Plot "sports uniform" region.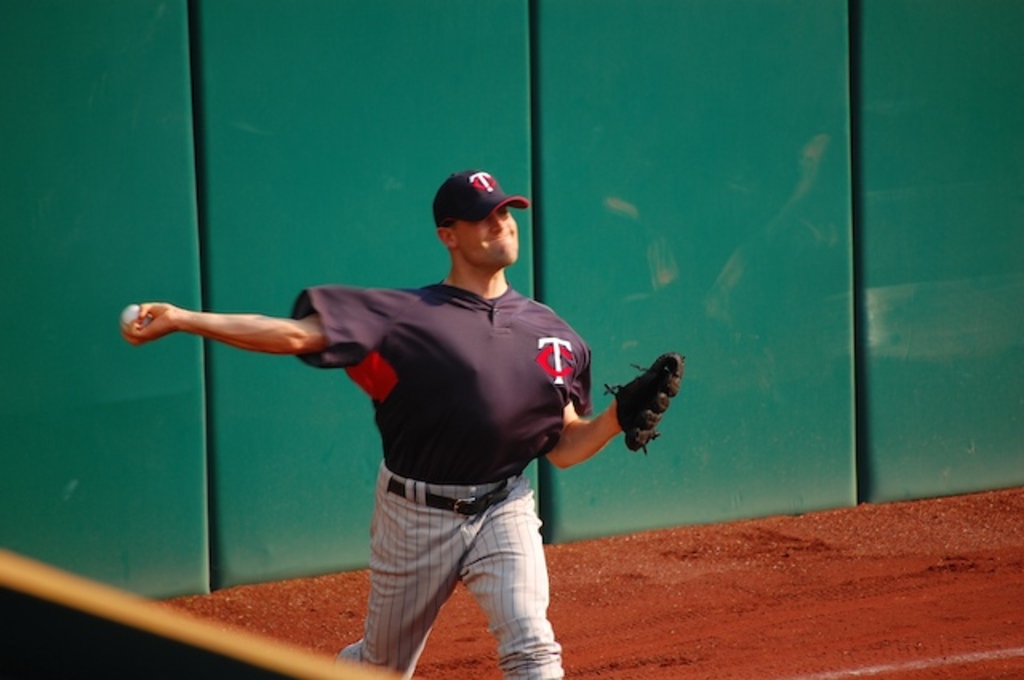
Plotted at region(282, 157, 696, 678).
